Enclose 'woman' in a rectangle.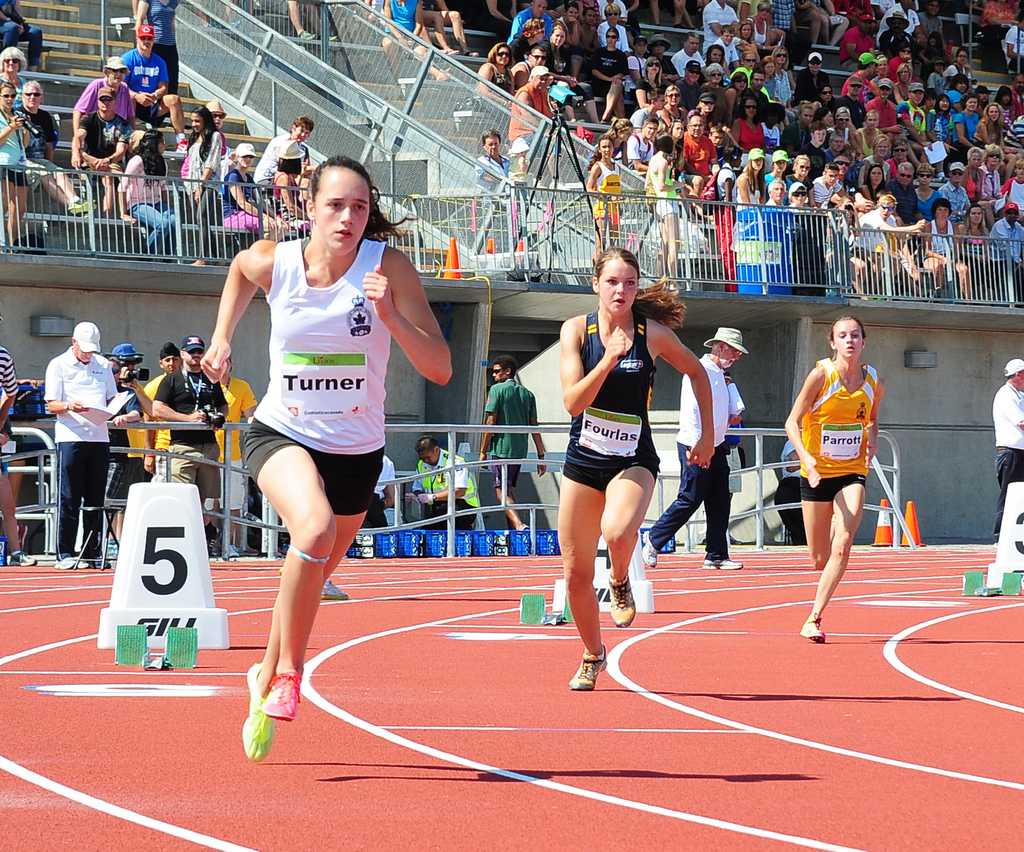
[left=833, top=102, right=867, bottom=157].
